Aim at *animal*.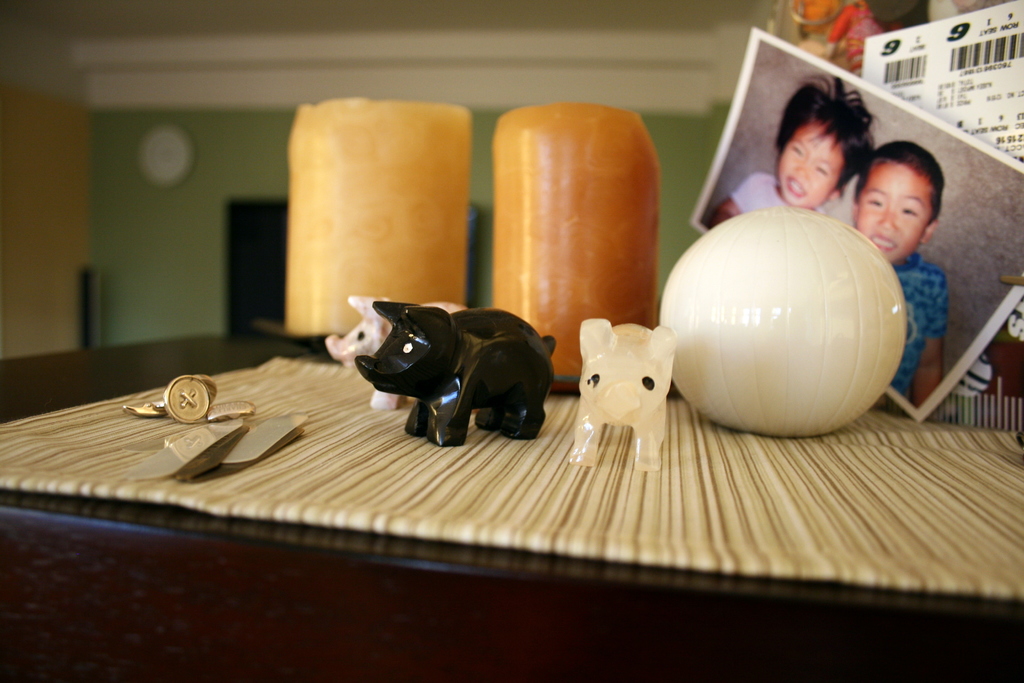
Aimed at rect(354, 300, 556, 443).
